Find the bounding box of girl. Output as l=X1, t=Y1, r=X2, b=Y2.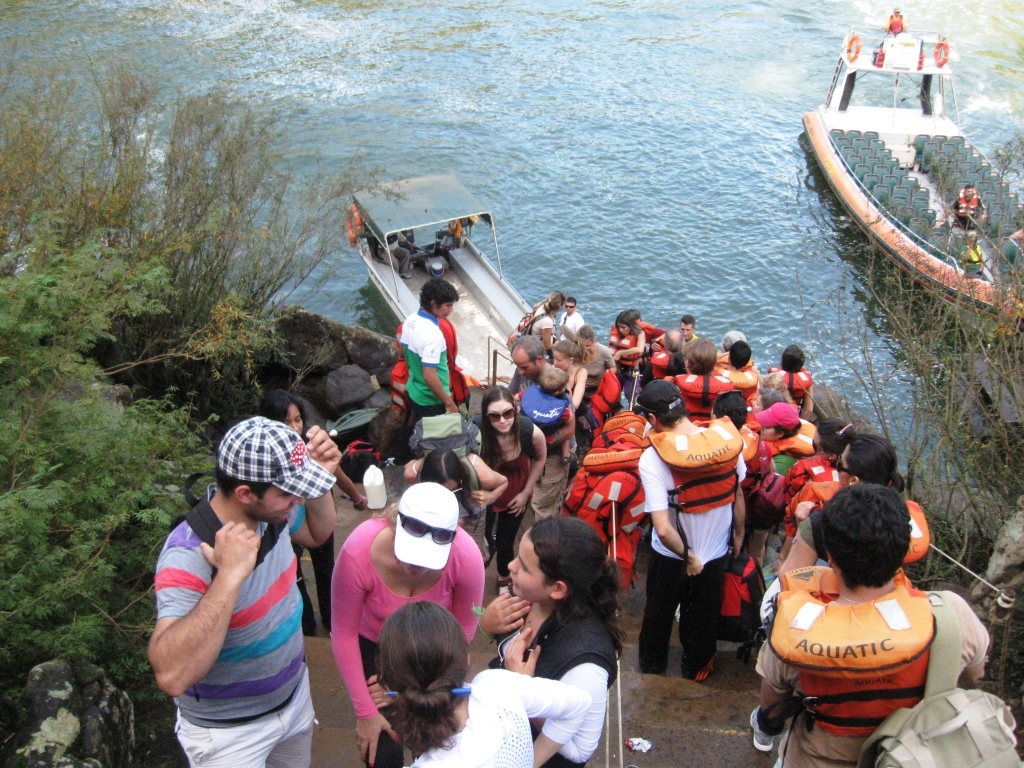
l=609, t=314, r=647, b=408.
